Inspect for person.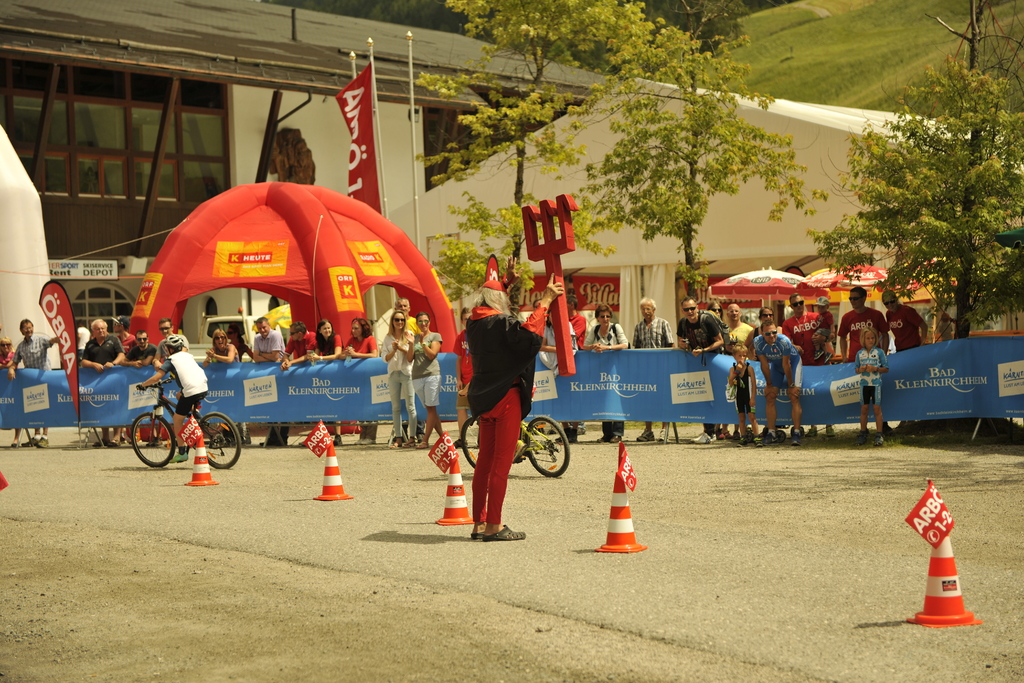
Inspection: {"x1": 83, "y1": 318, "x2": 125, "y2": 445}.
